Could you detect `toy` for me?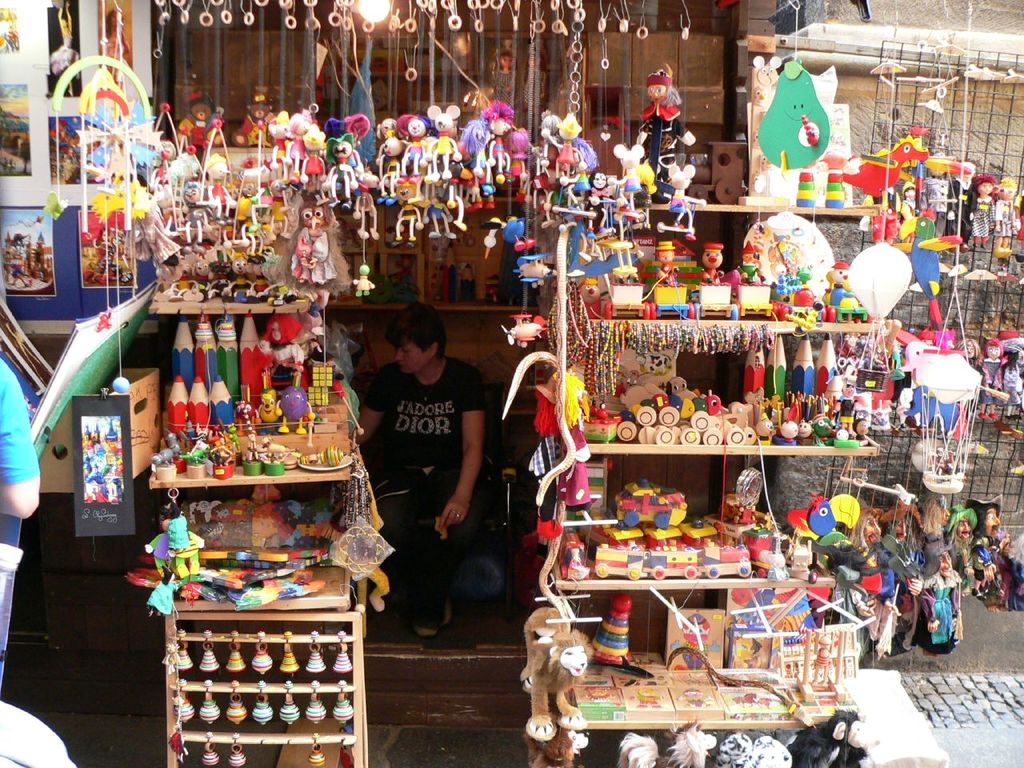
Detection result: <box>148,522,180,592</box>.
